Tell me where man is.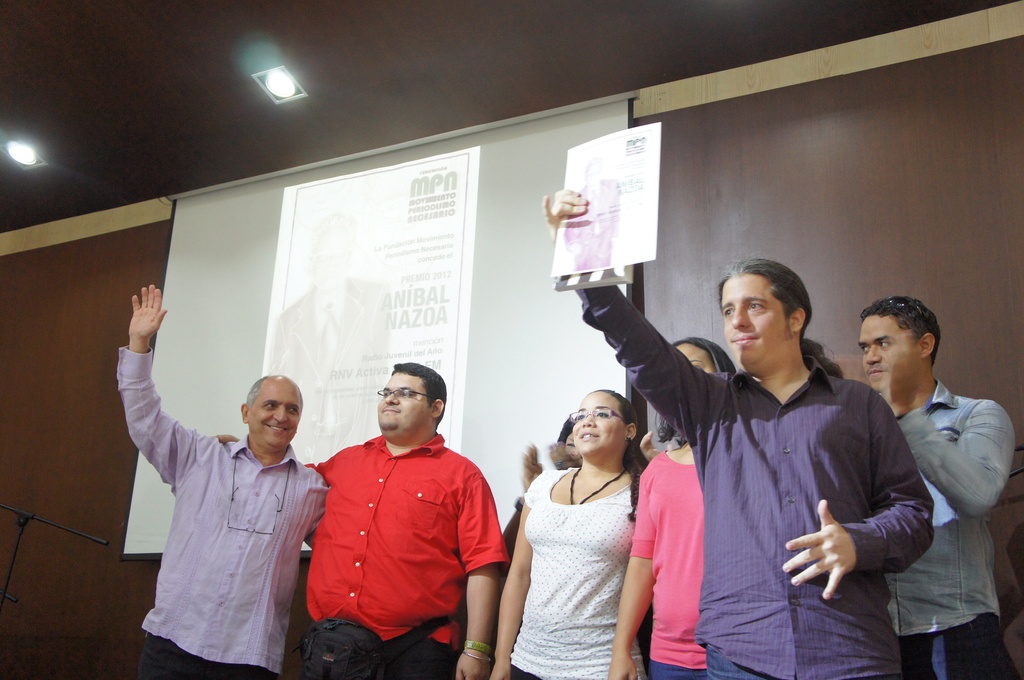
man is at 538:182:932:679.
